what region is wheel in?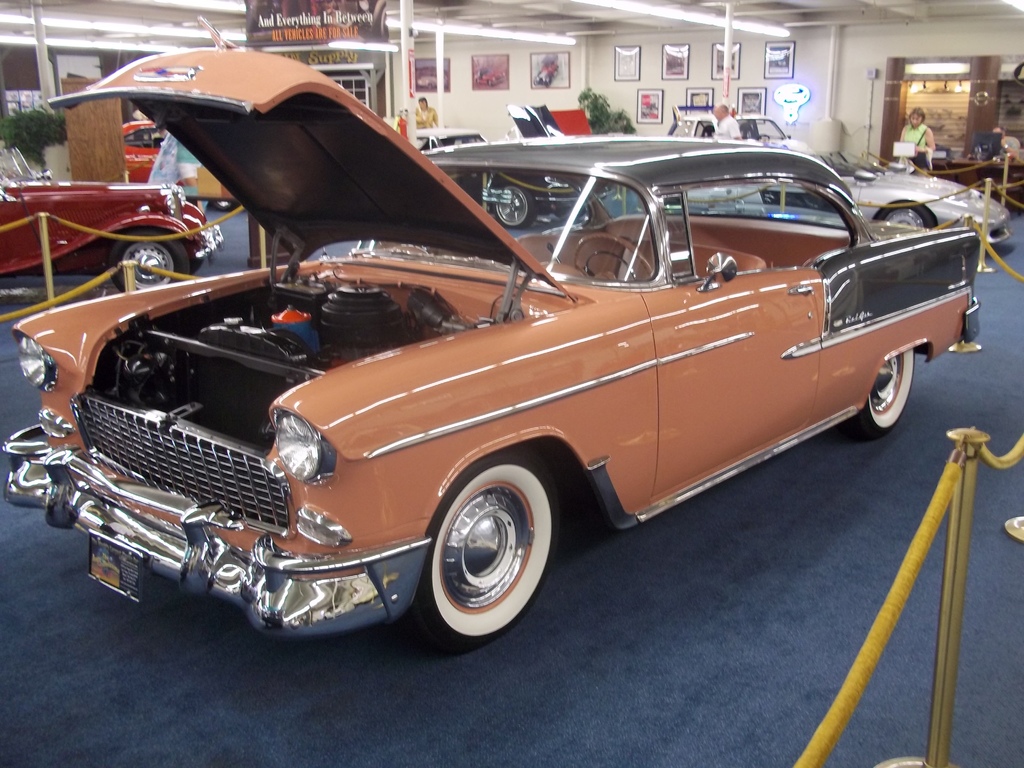
bbox=[211, 200, 232, 212].
